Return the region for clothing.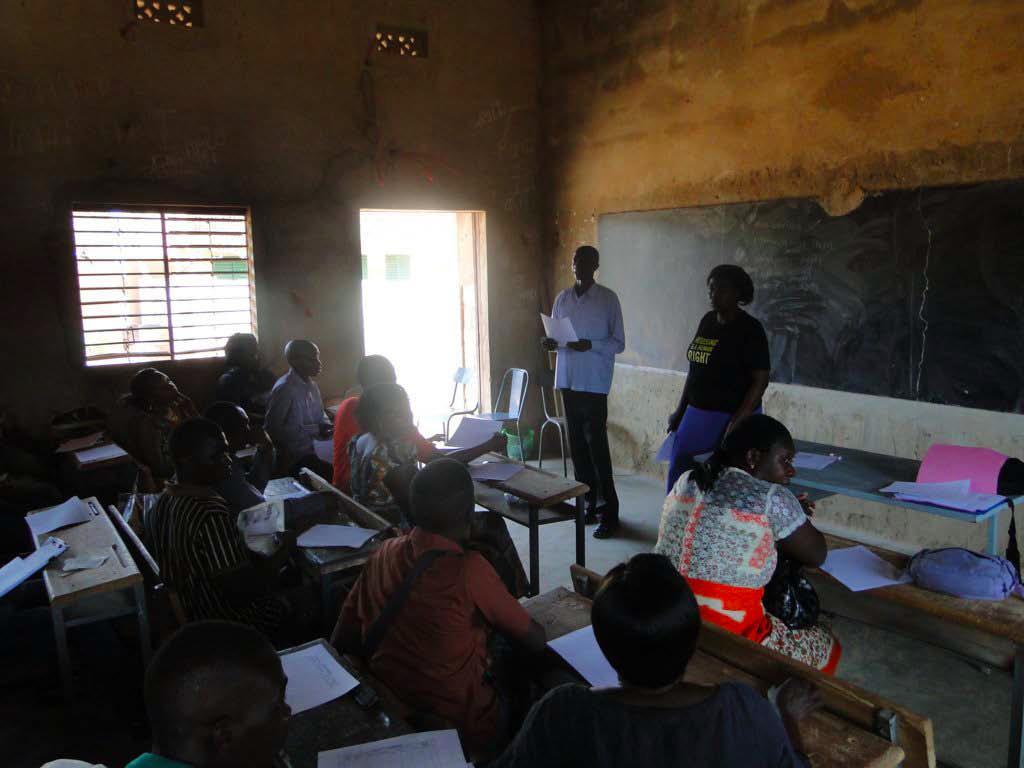
box=[144, 469, 251, 594].
